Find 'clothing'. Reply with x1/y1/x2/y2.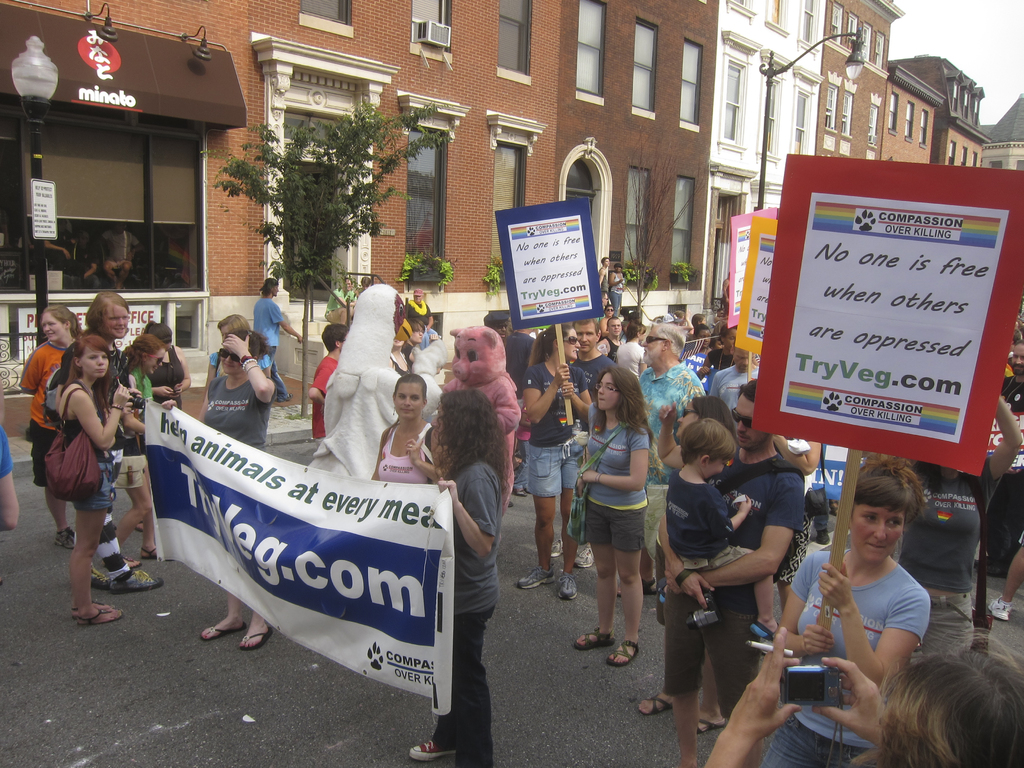
311/355/340/454.
